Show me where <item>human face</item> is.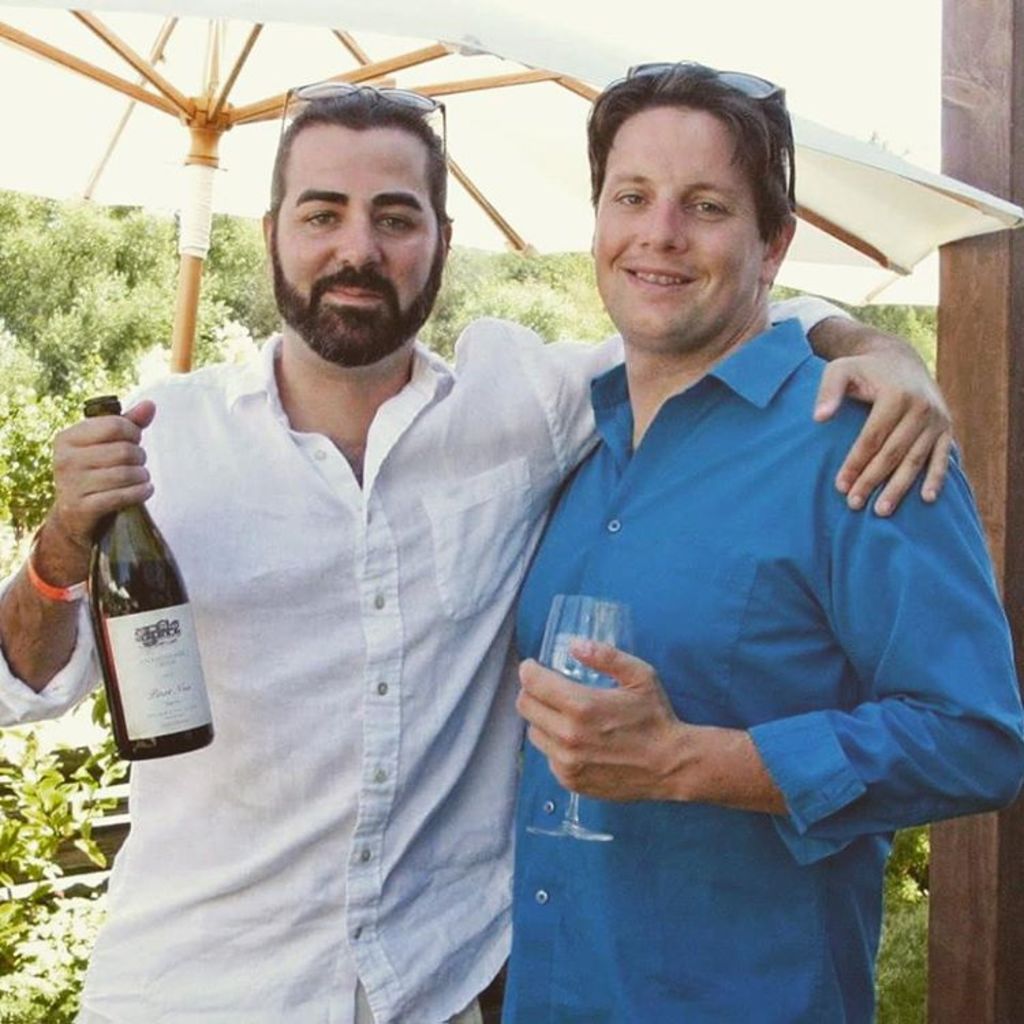
<item>human face</item> is at detection(277, 132, 440, 309).
